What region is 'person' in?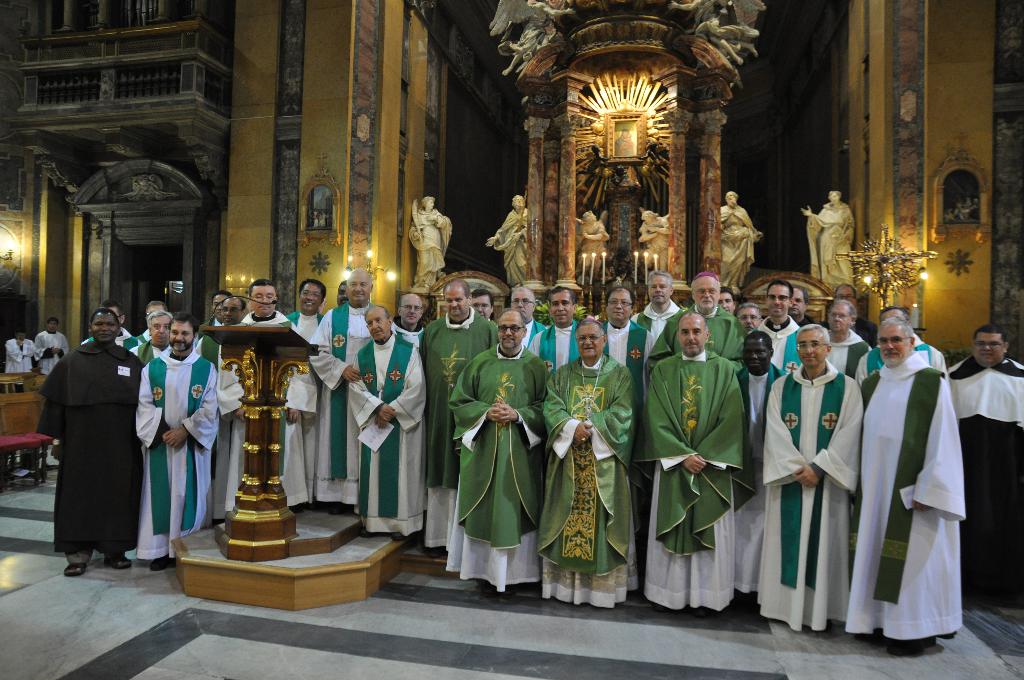
Rect(451, 312, 549, 594).
